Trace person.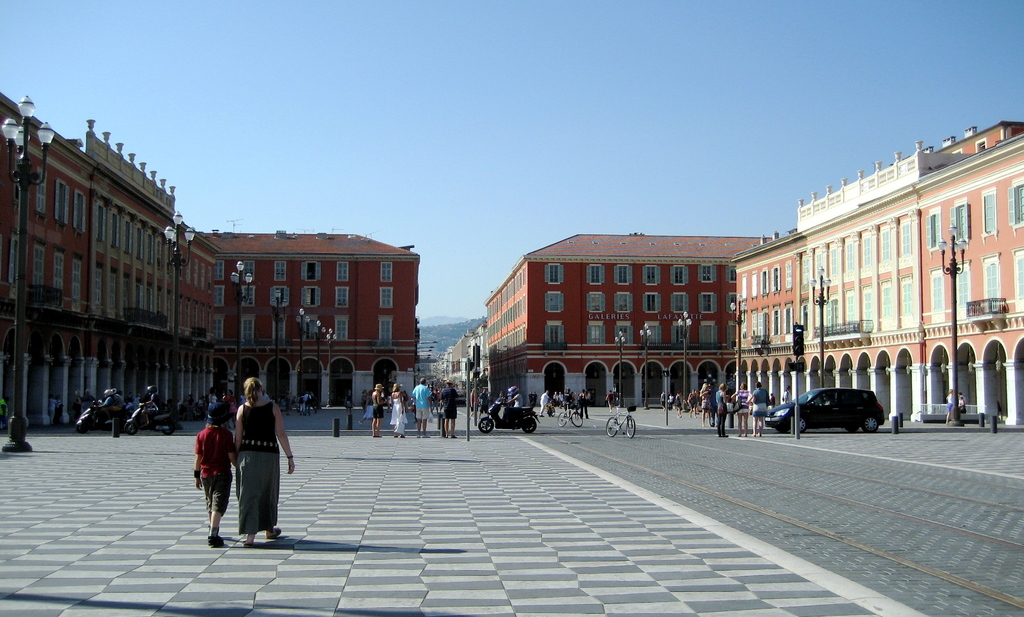
Traced to <box>744,383,767,438</box>.
